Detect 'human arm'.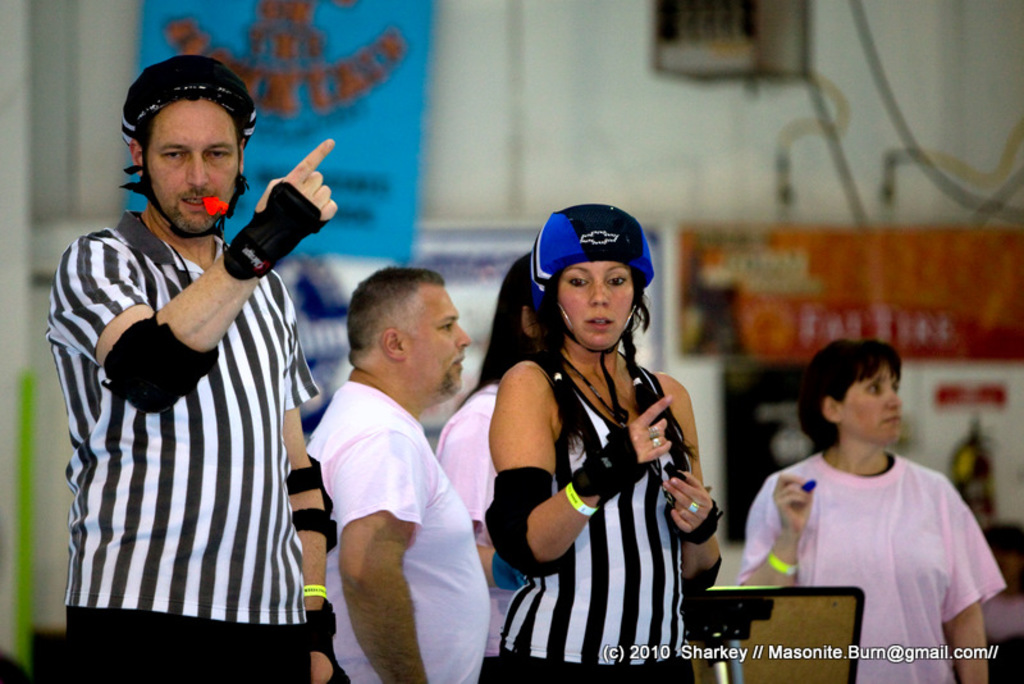
Detected at bbox=[740, 476, 814, 594].
